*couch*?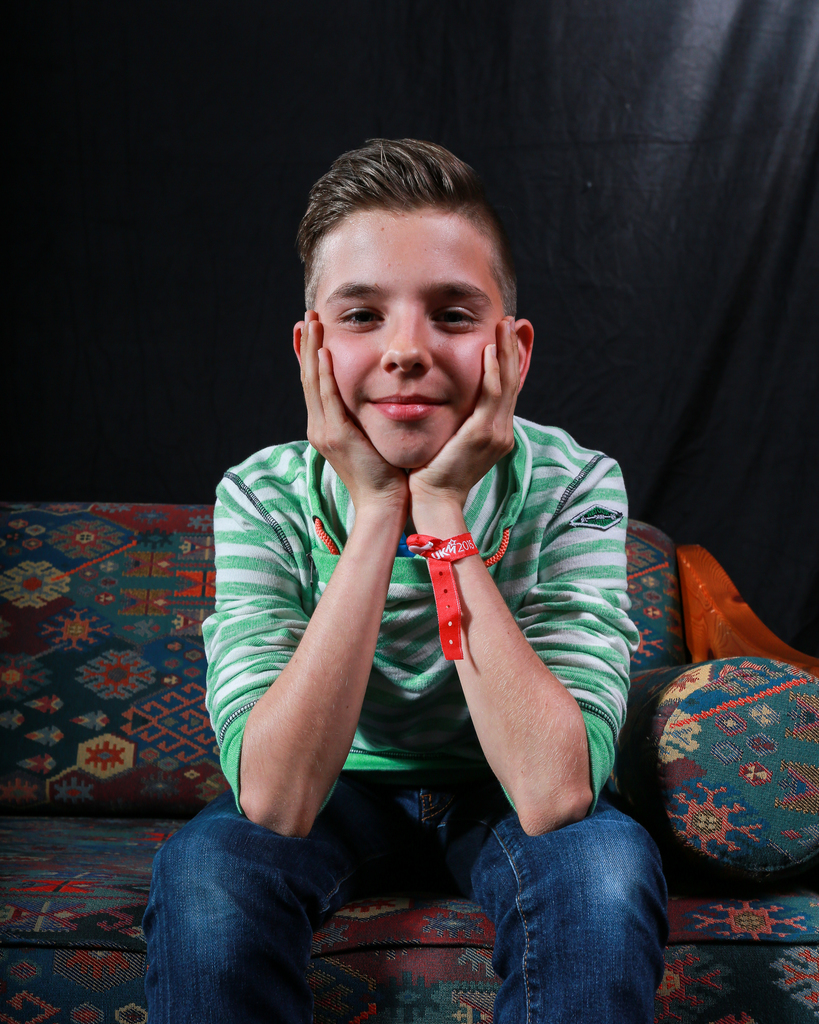
select_region(0, 499, 818, 1023)
